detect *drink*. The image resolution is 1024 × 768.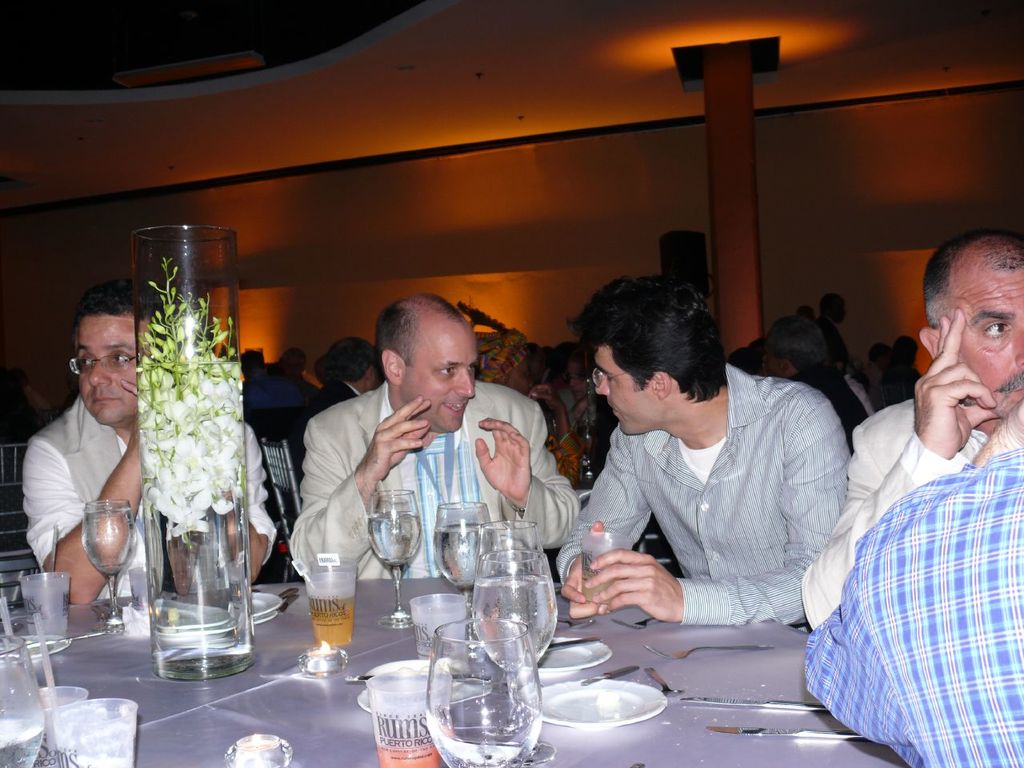
471:582:555:672.
